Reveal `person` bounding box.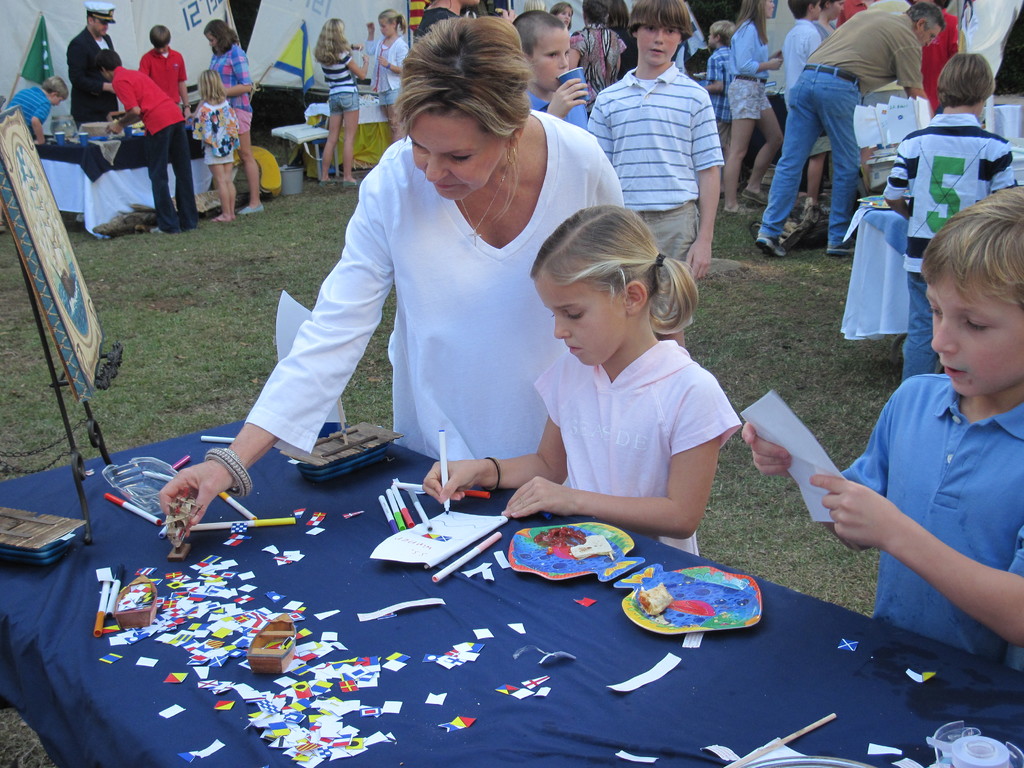
Revealed: box=[420, 207, 746, 557].
